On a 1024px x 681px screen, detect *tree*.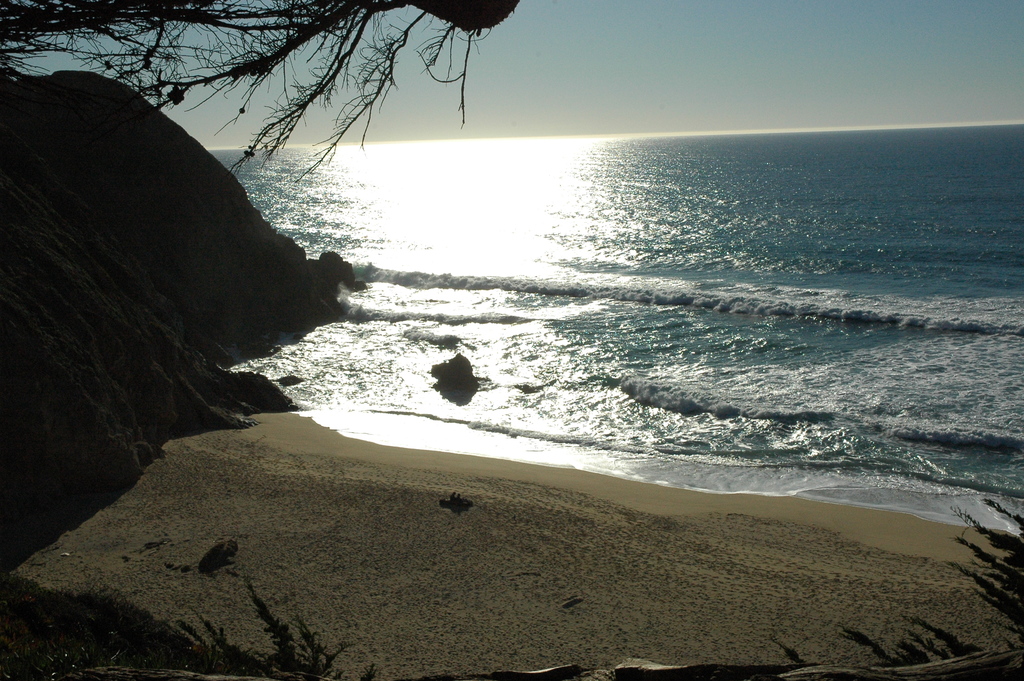
[x1=0, y1=0, x2=529, y2=172].
